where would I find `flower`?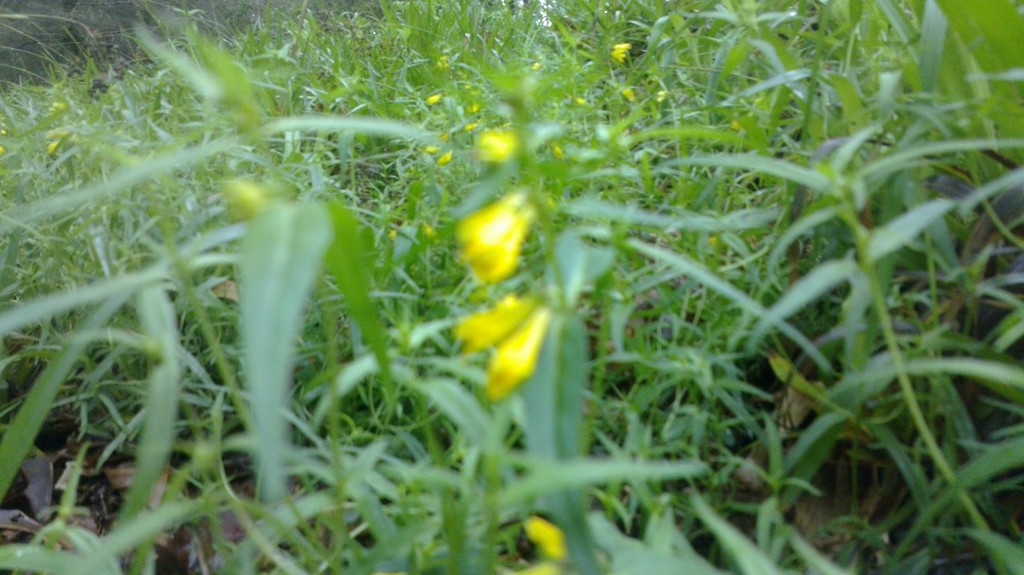
At (left=467, top=128, right=544, bottom=168).
